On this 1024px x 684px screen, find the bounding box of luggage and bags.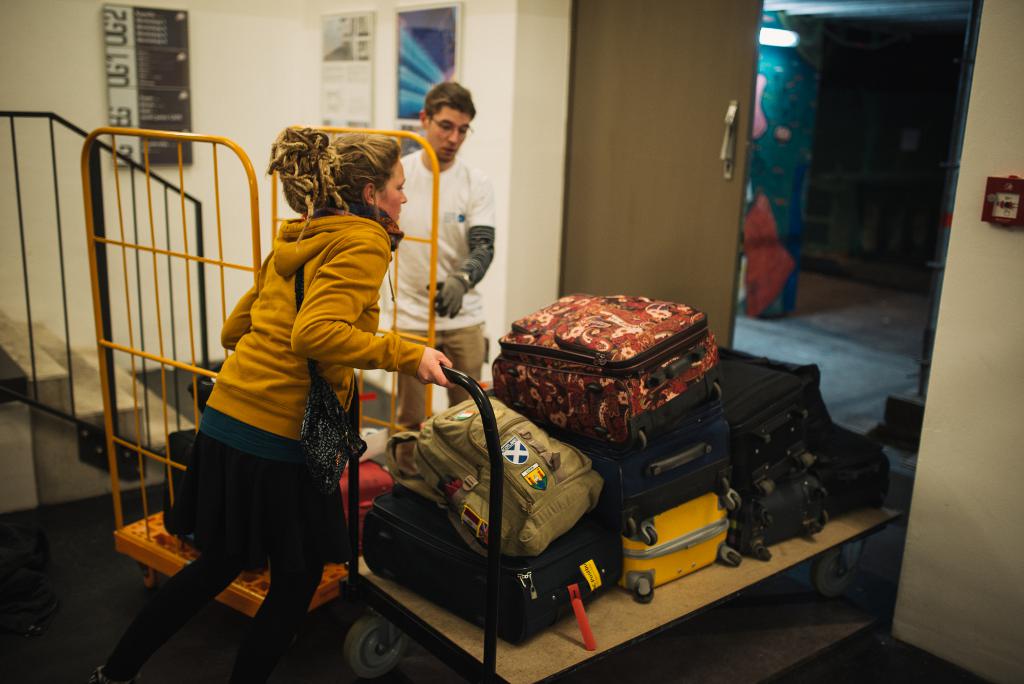
Bounding box: left=737, top=448, right=831, bottom=562.
